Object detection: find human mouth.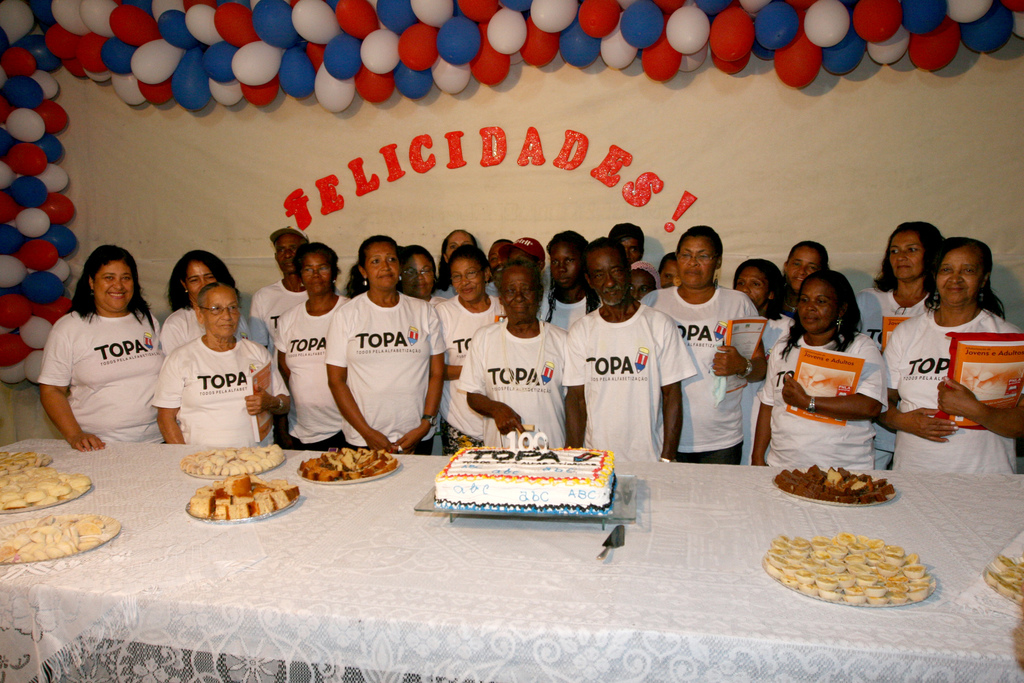
{"left": 689, "top": 273, "right": 706, "bottom": 280}.
